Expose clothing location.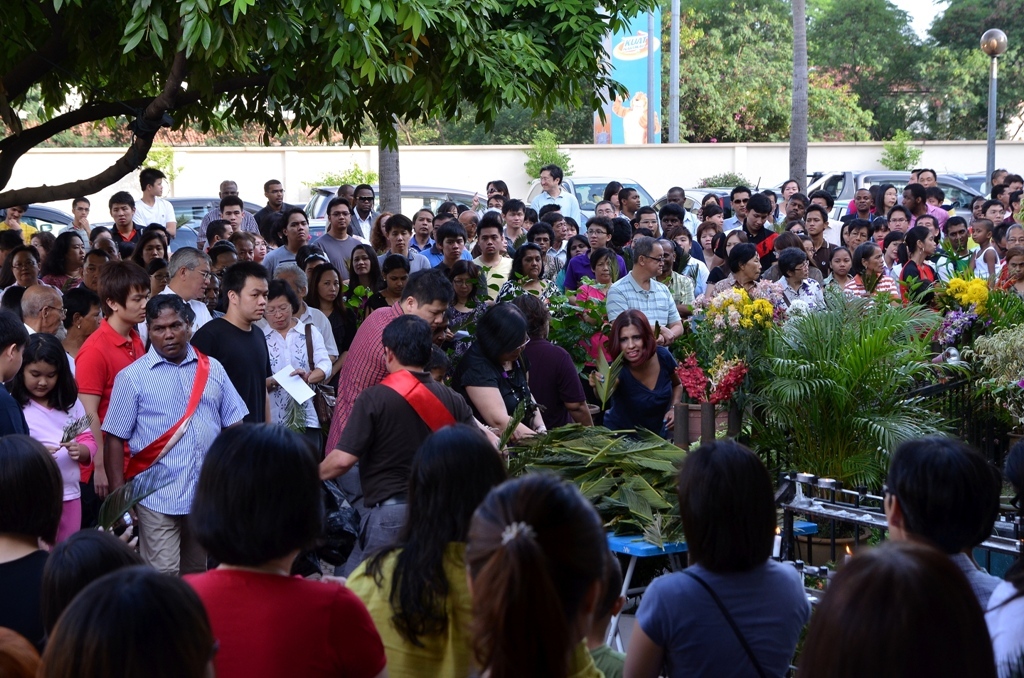
Exposed at 134:505:207:580.
